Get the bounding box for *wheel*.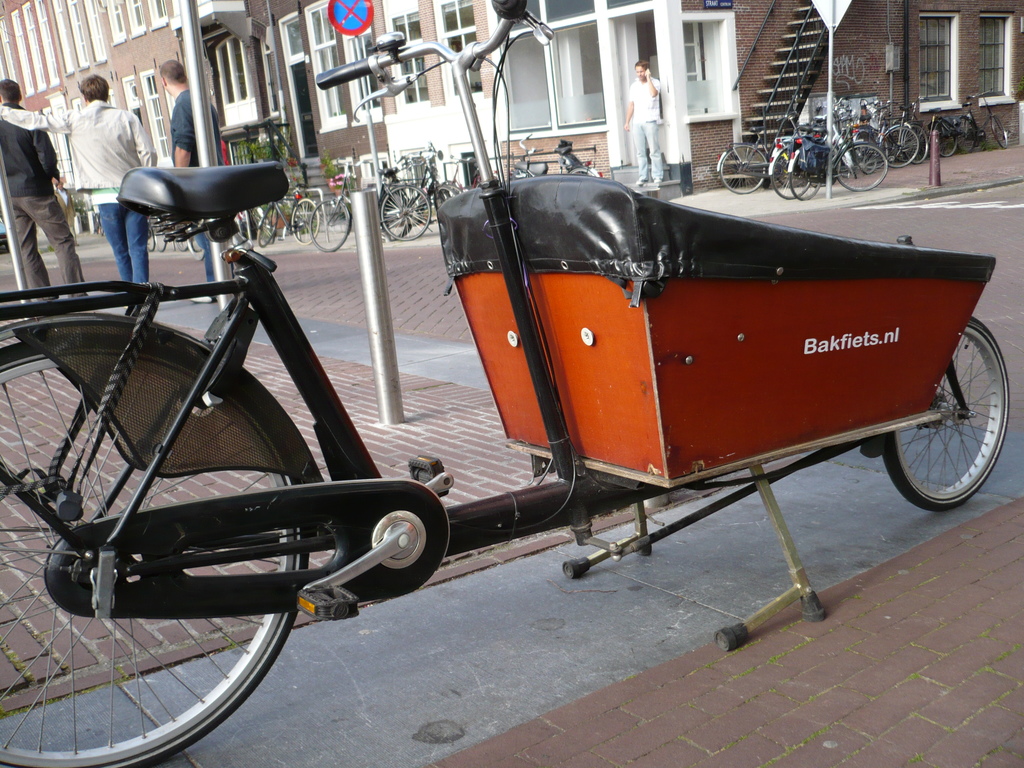
905, 124, 927, 163.
